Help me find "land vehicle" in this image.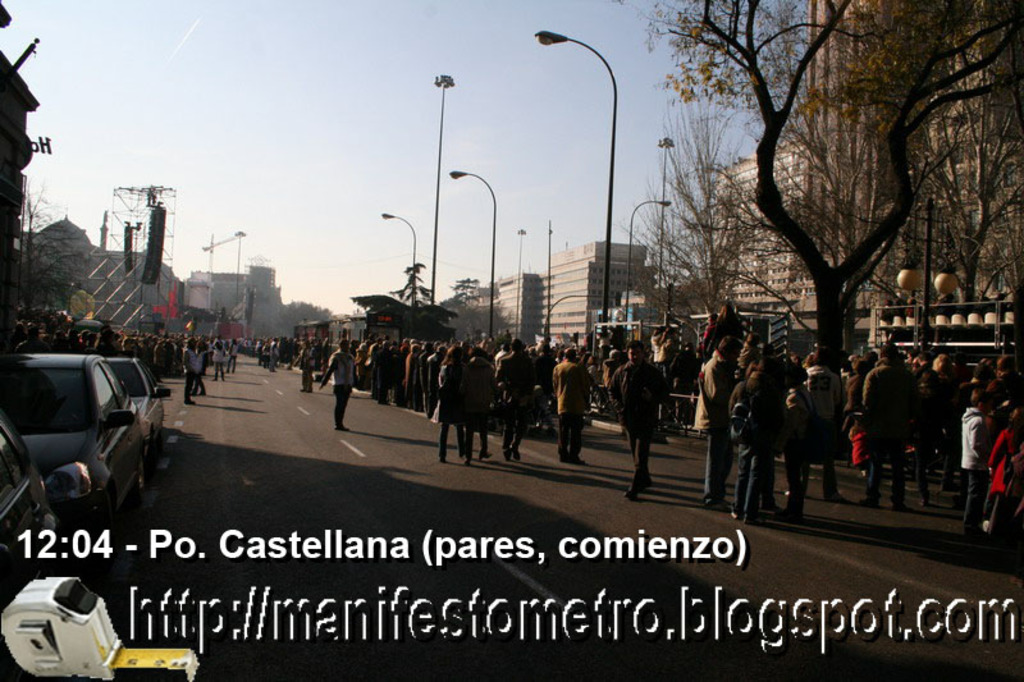
Found it: left=0, top=412, right=59, bottom=605.
